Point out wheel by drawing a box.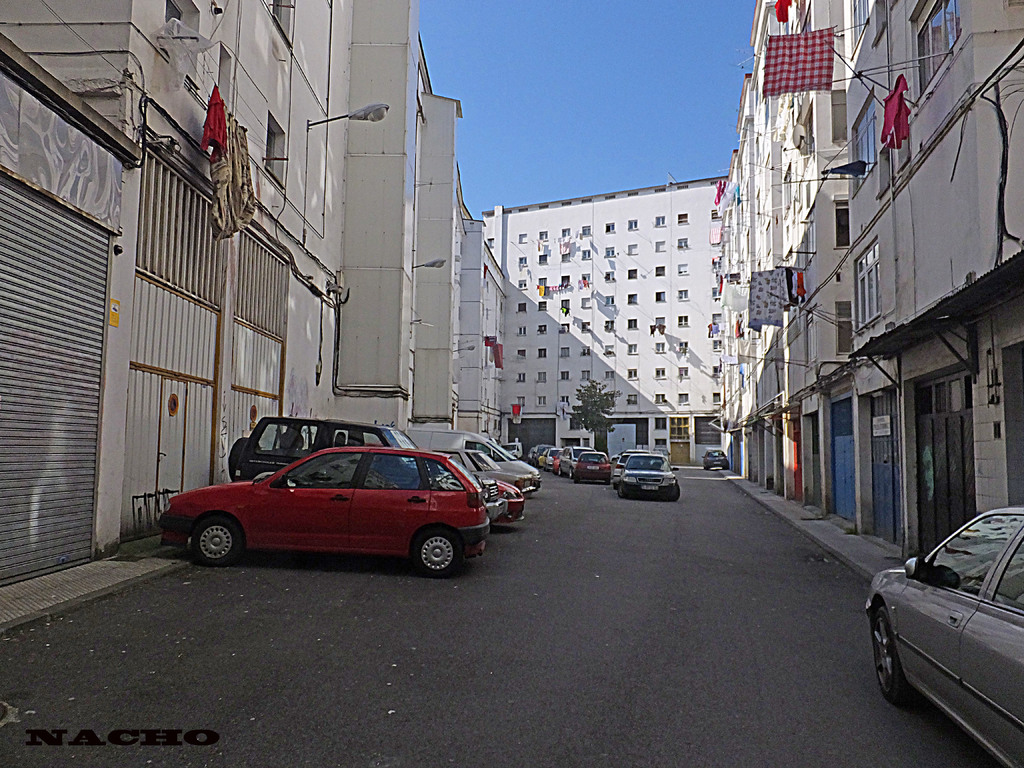
529, 458, 537, 467.
